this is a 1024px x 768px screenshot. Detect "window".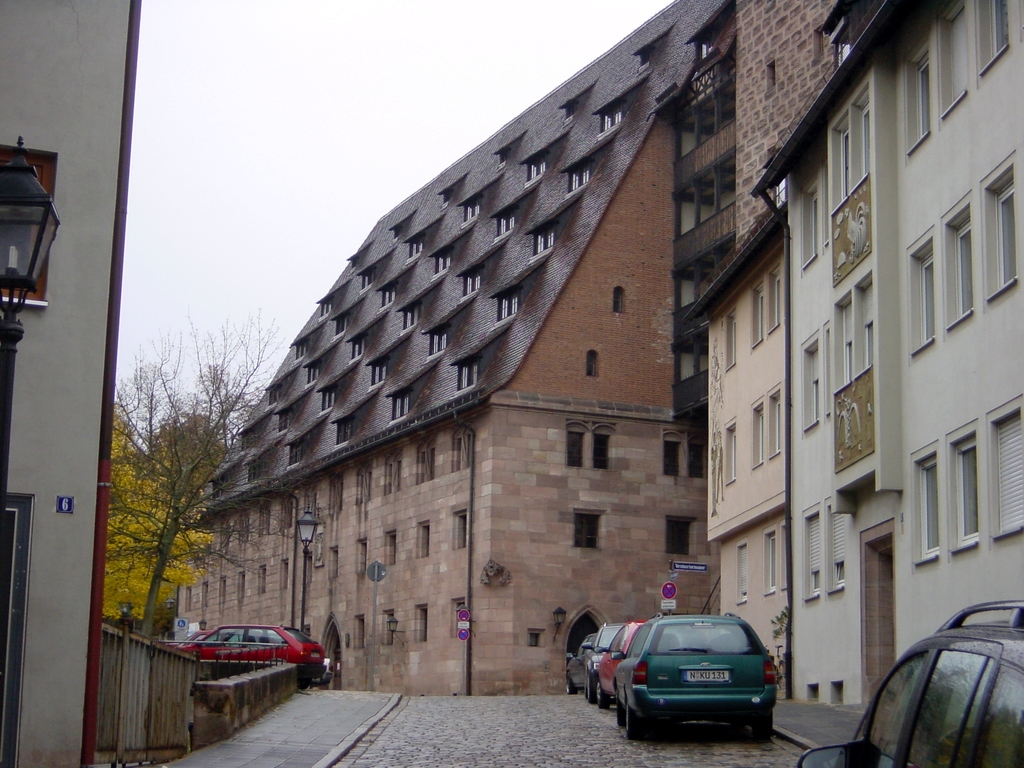
{"left": 586, "top": 349, "right": 596, "bottom": 381}.
